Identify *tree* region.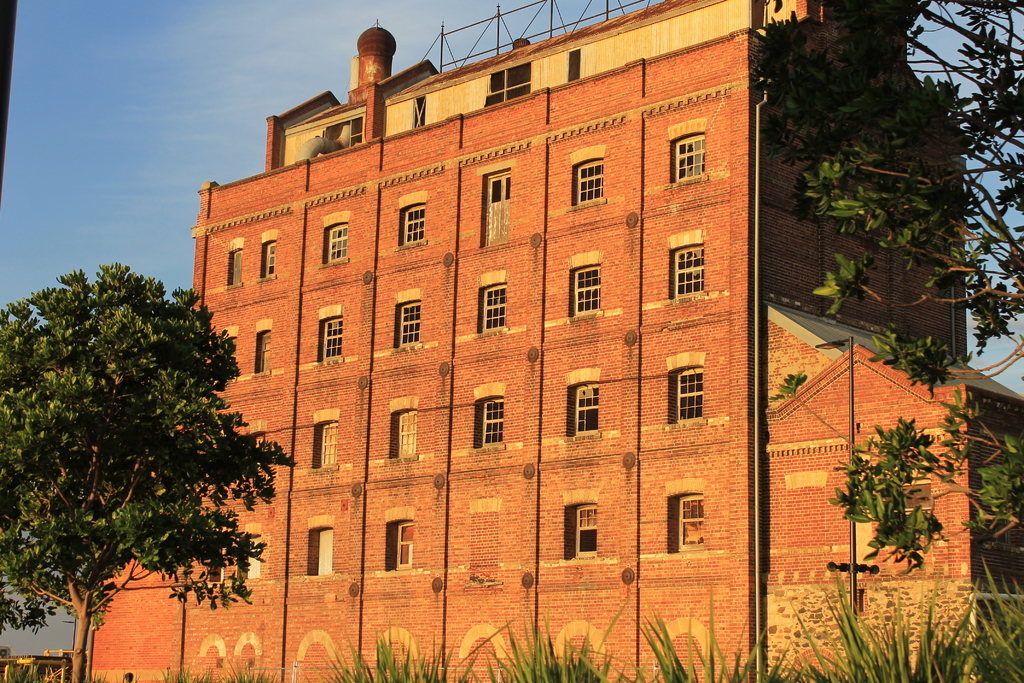
Region: rect(755, 0, 1023, 570).
